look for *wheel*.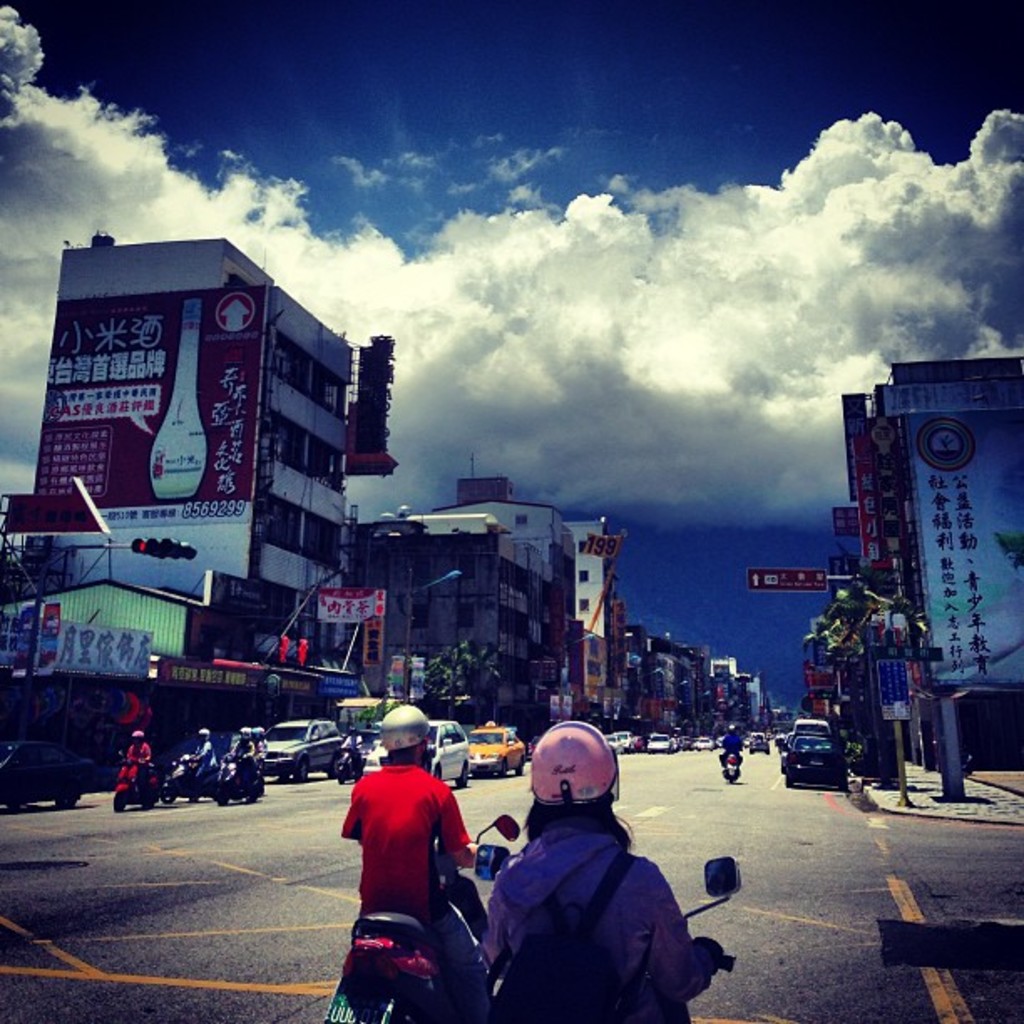
Found: bbox=(218, 790, 229, 808).
